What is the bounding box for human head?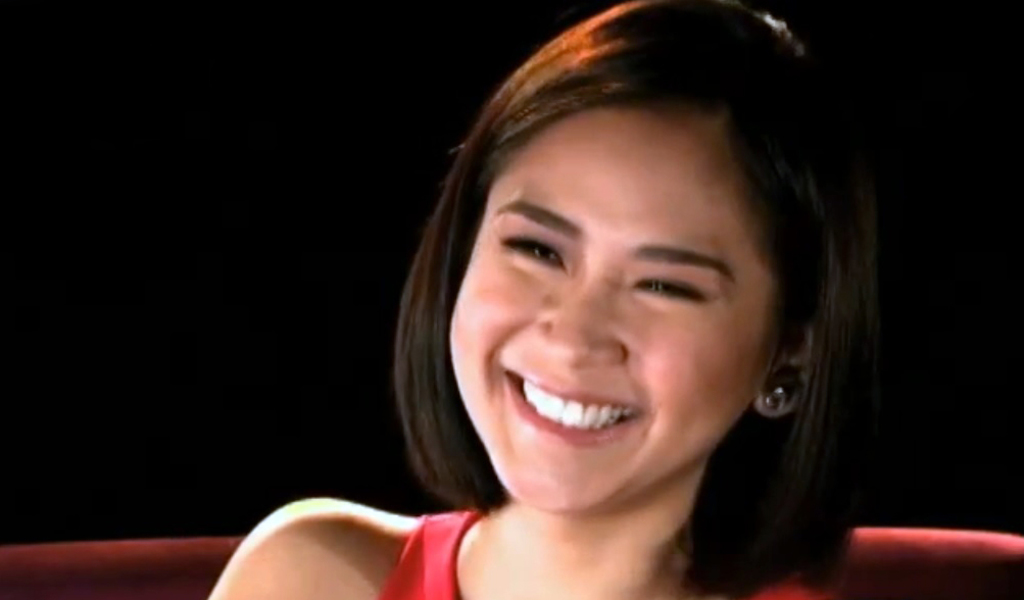
(440, 53, 797, 461).
